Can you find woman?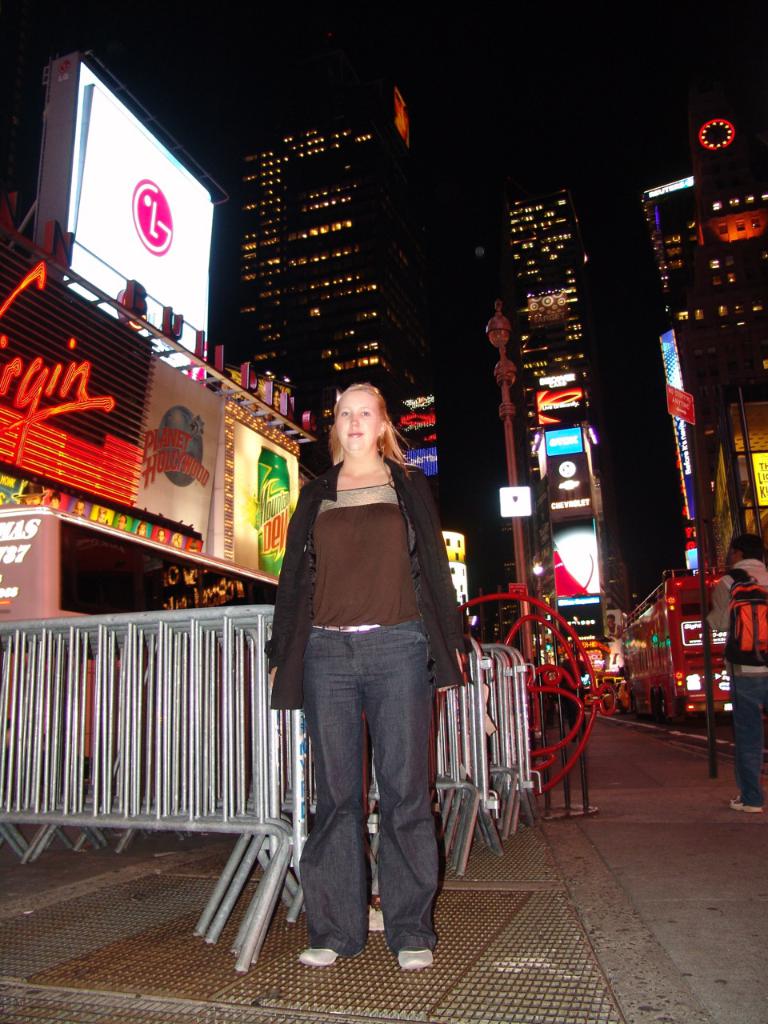
Yes, bounding box: rect(258, 347, 472, 959).
